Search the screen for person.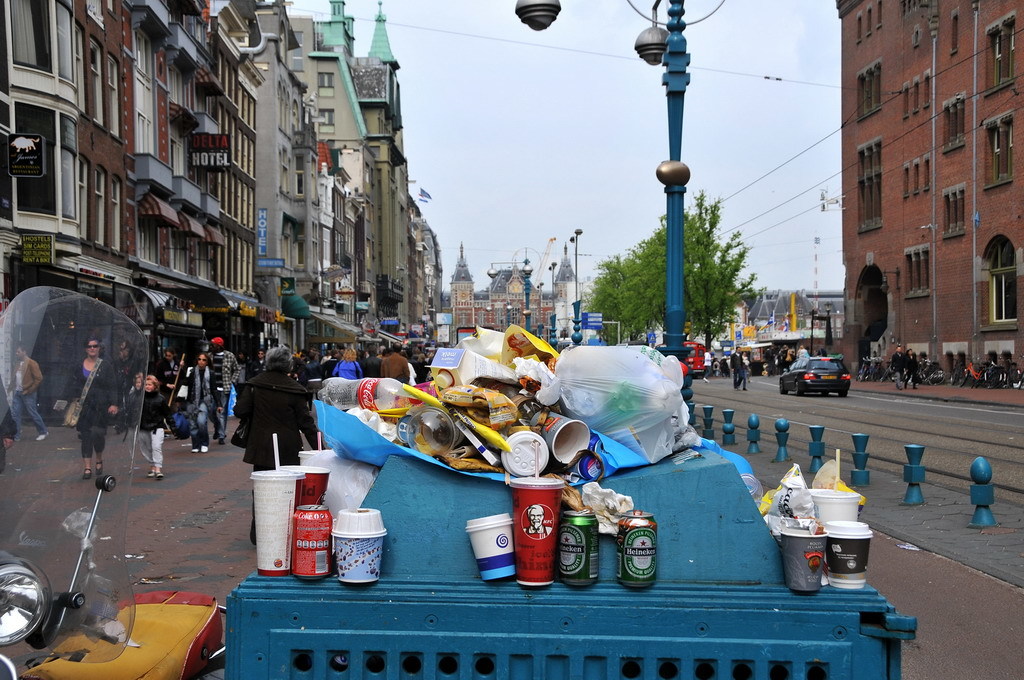
Found at Rect(726, 342, 741, 389).
